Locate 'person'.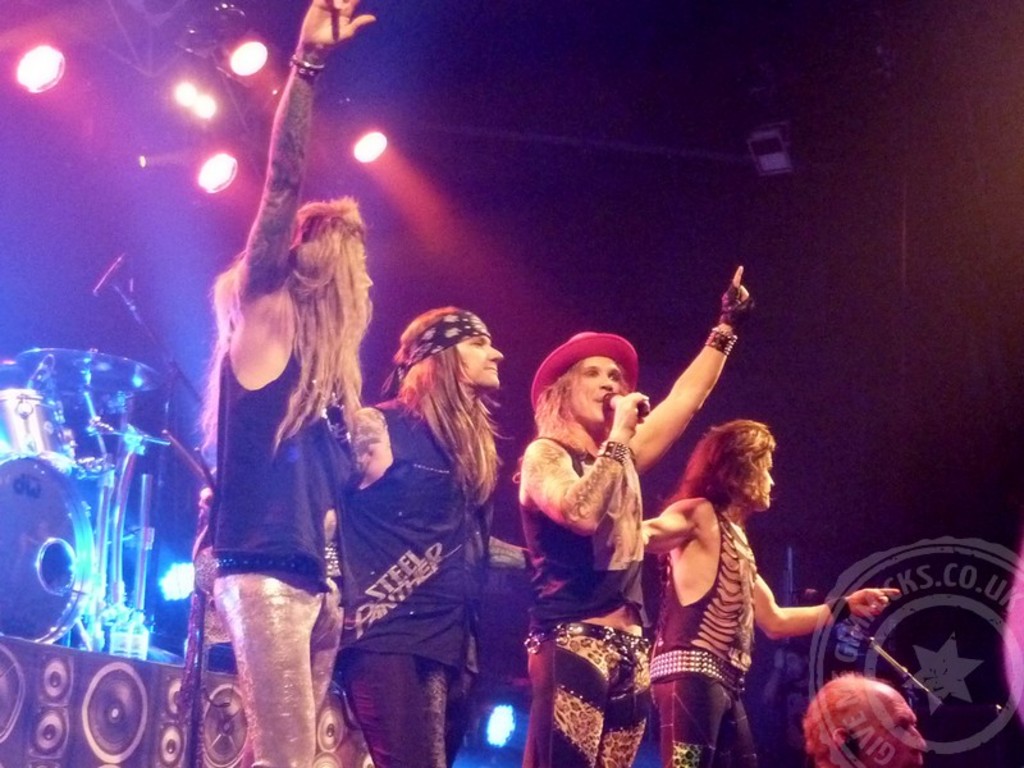
Bounding box: locate(353, 306, 511, 767).
